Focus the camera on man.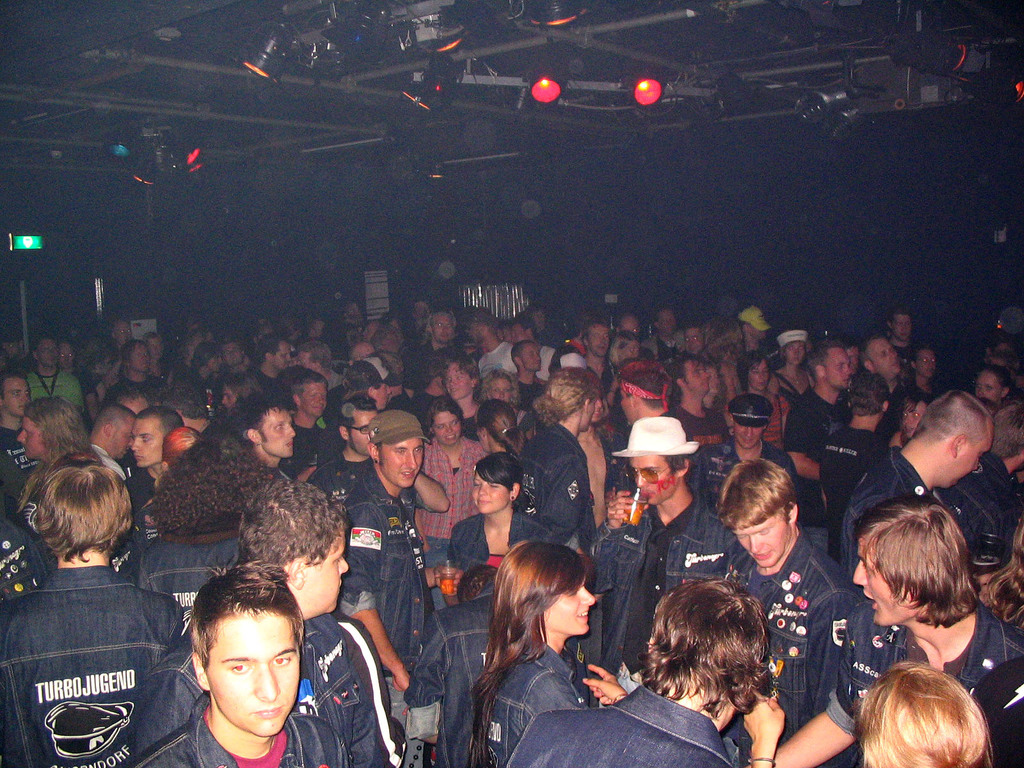
Focus region: [132,533,359,767].
